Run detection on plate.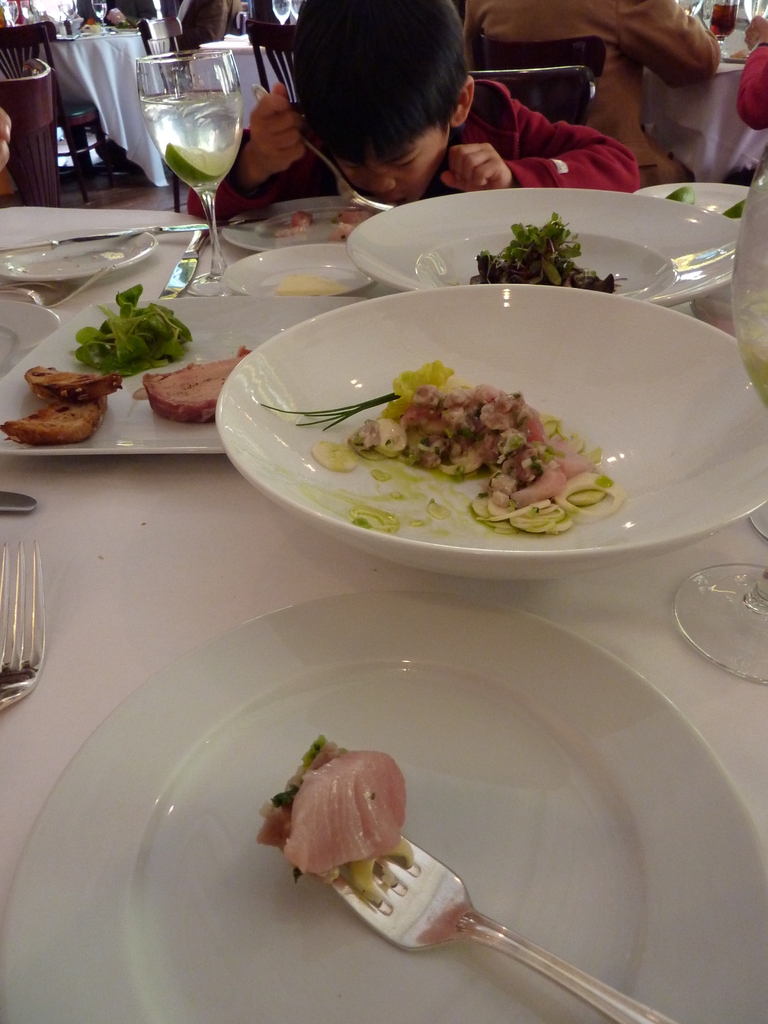
Result: left=216, top=195, right=358, bottom=253.
